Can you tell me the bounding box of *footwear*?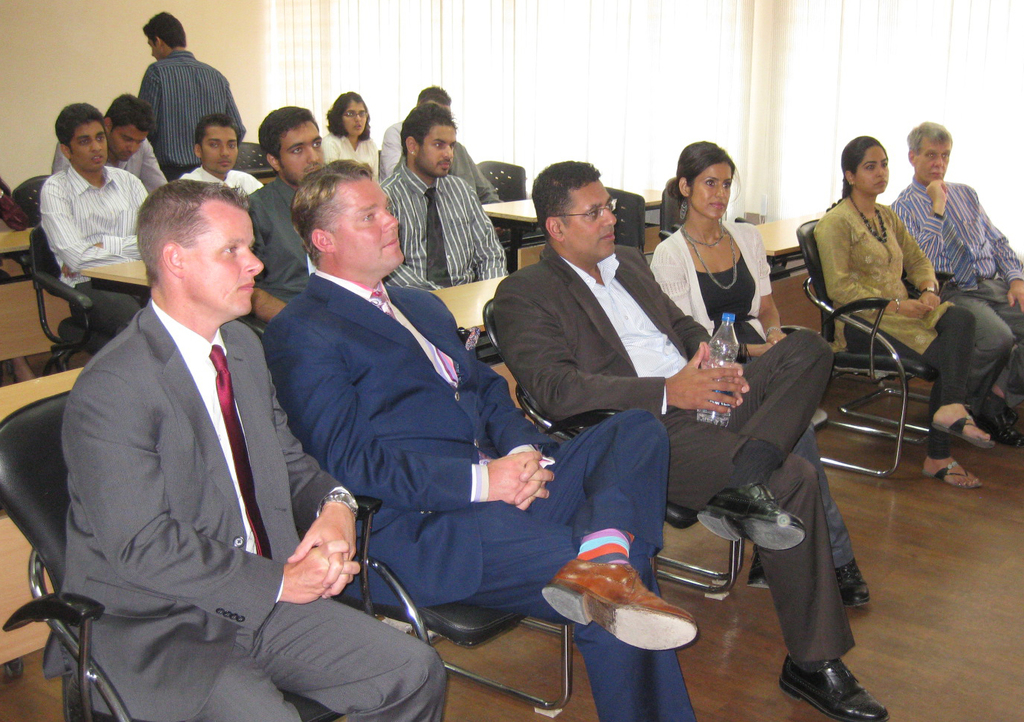
<bbox>916, 455, 986, 493</bbox>.
